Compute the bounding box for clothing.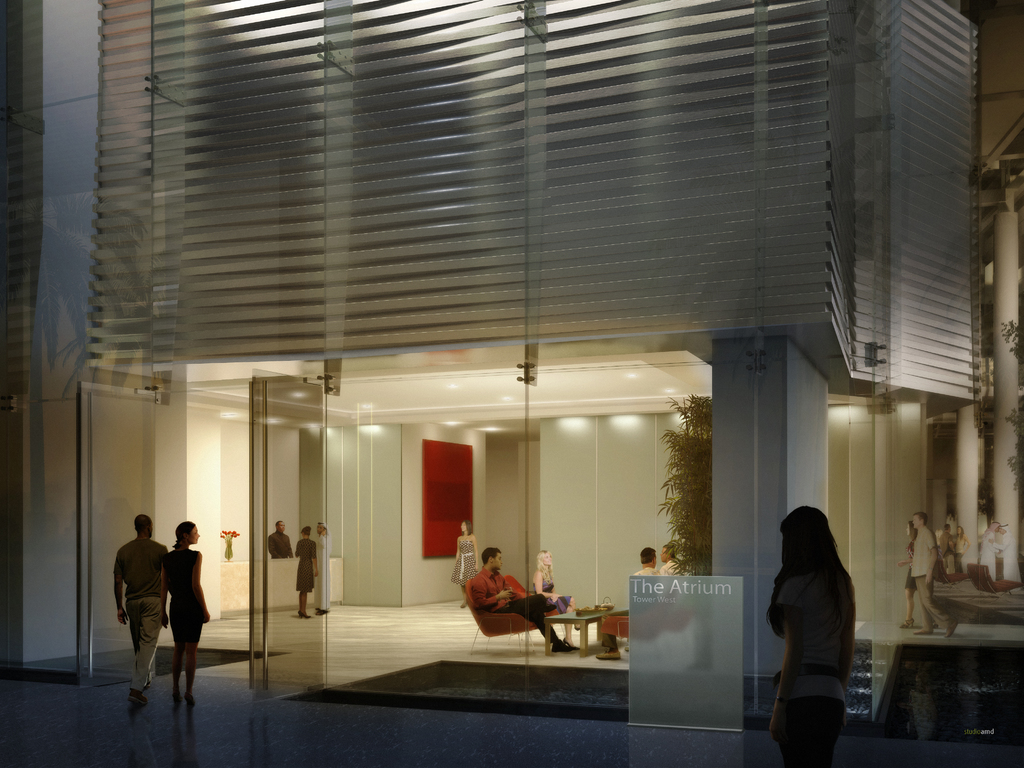
BBox(463, 563, 554, 647).
